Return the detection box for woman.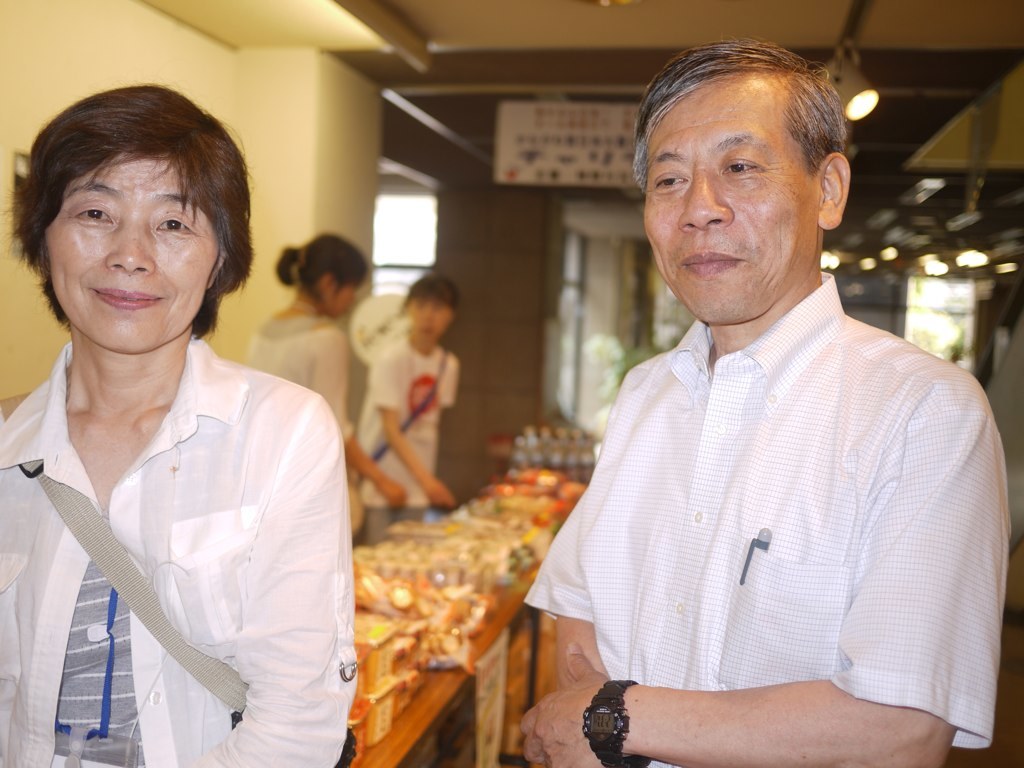
<box>0,87,359,767</box>.
